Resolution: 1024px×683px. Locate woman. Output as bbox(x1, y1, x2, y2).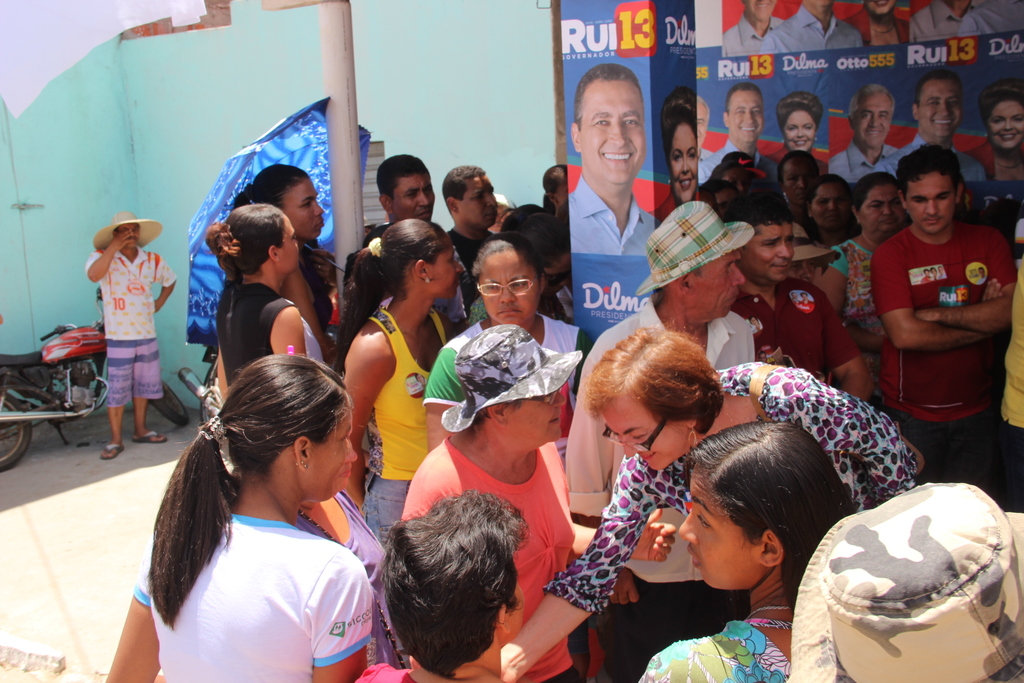
bbox(114, 331, 404, 682).
